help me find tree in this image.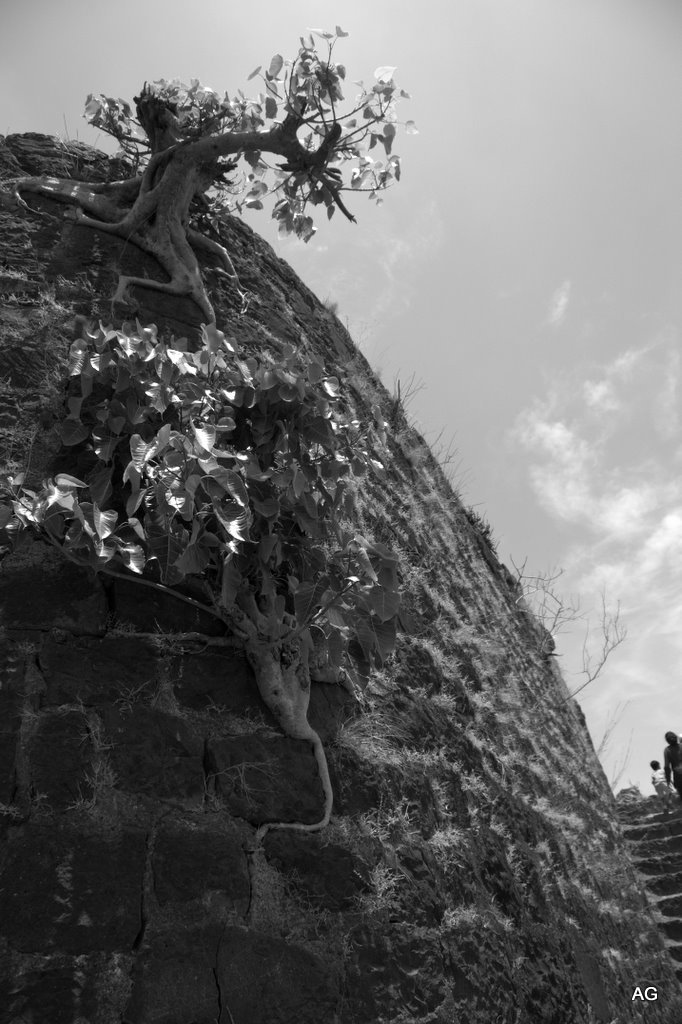
Found it: <box>0,27,425,338</box>.
